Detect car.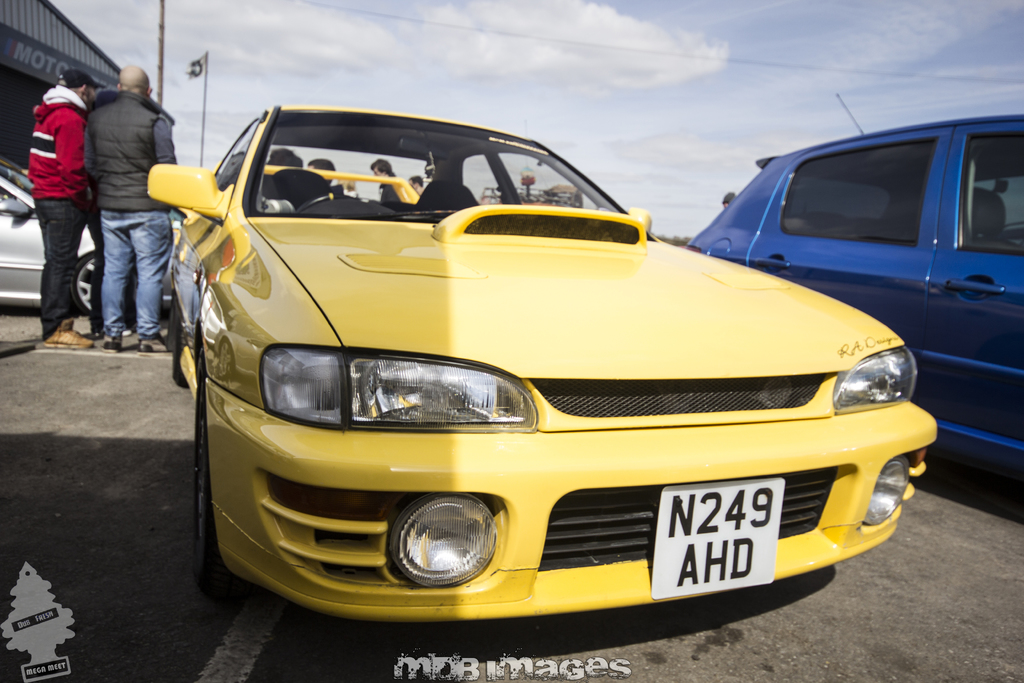
Detected at box(0, 159, 175, 315).
